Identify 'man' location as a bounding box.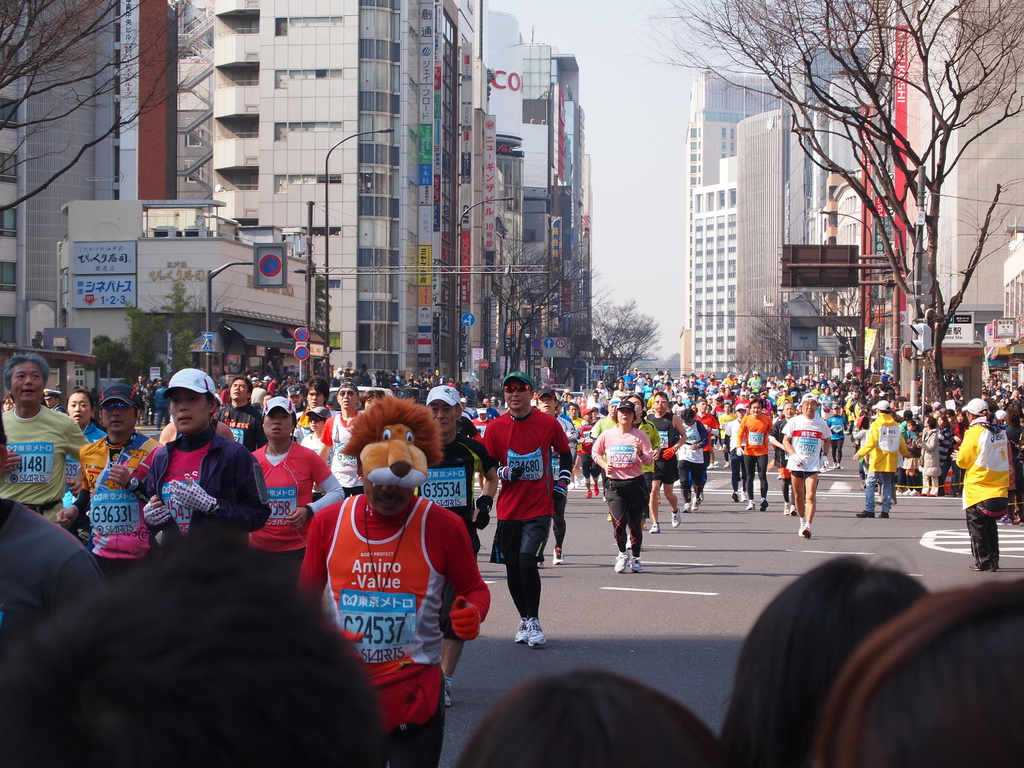
bbox=(75, 381, 169, 553).
